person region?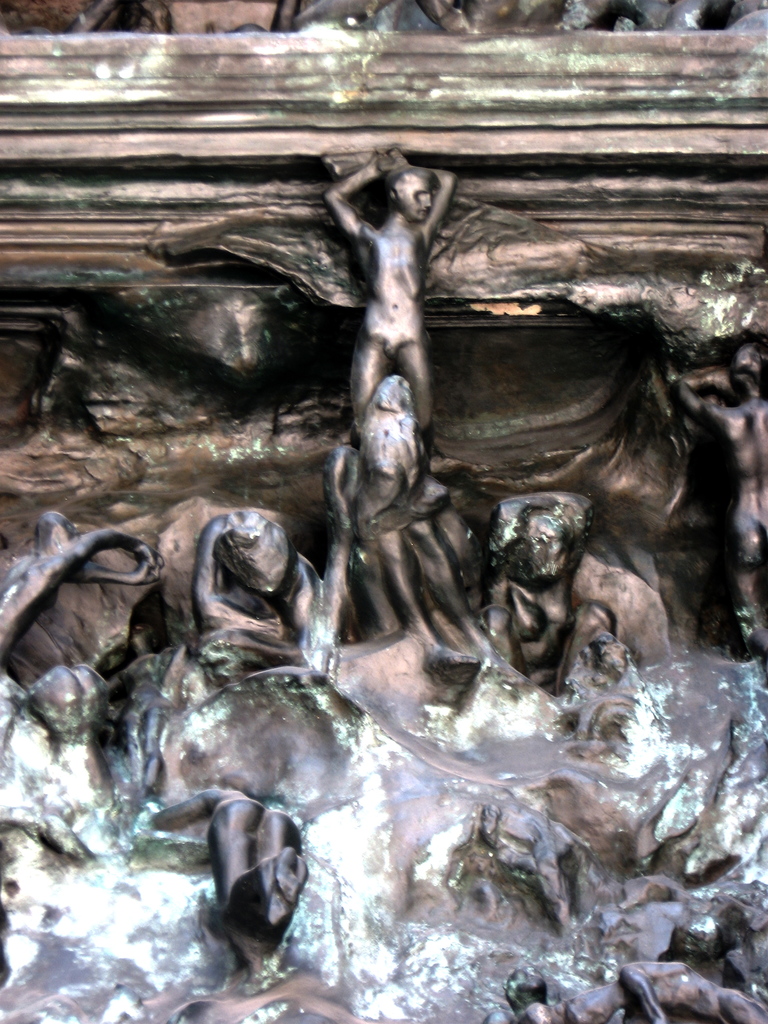
324/147/460/431
